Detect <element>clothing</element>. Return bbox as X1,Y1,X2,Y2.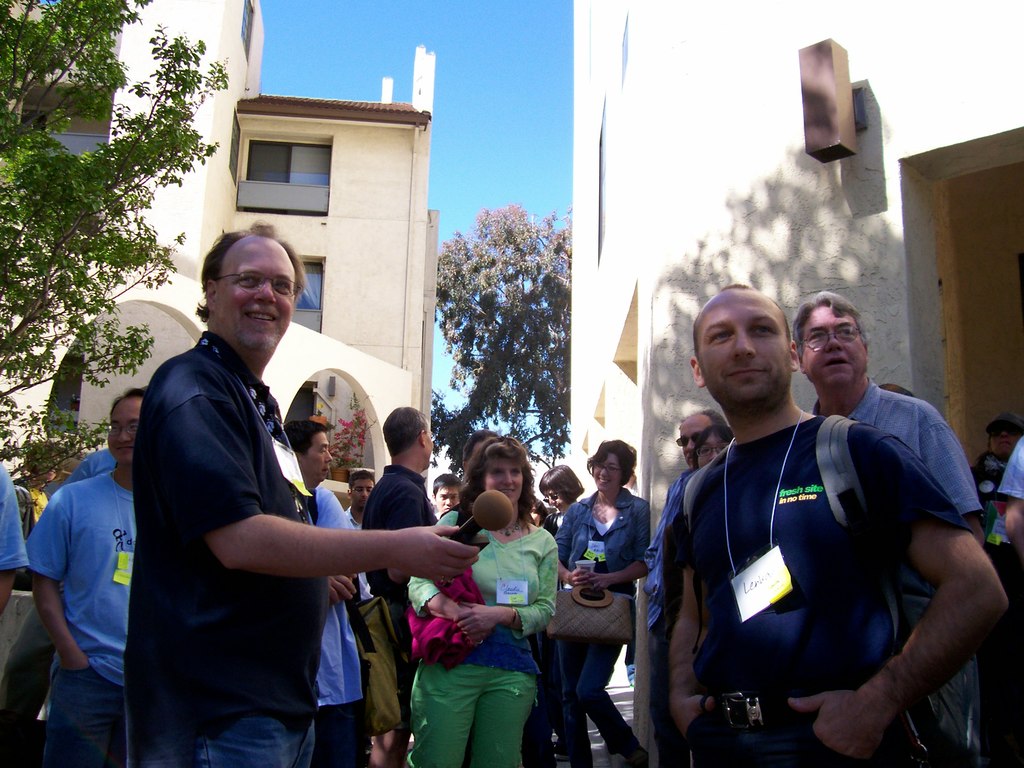
0,447,114,767.
